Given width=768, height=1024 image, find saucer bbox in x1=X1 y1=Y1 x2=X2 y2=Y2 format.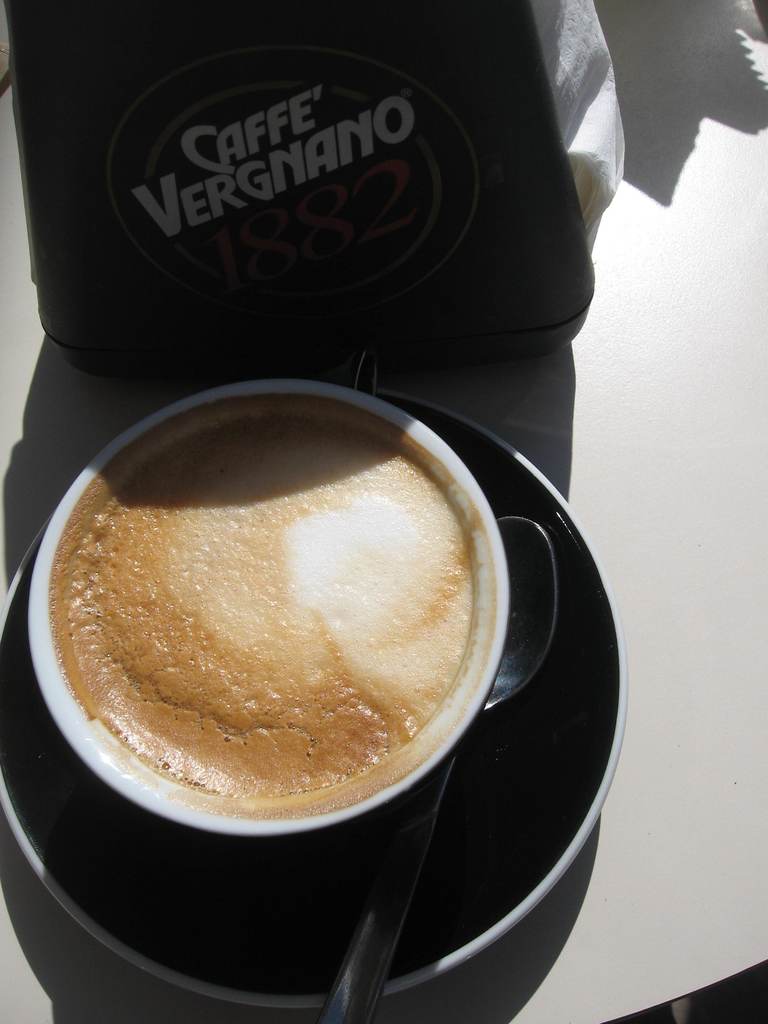
x1=0 y1=375 x2=628 y2=1012.
